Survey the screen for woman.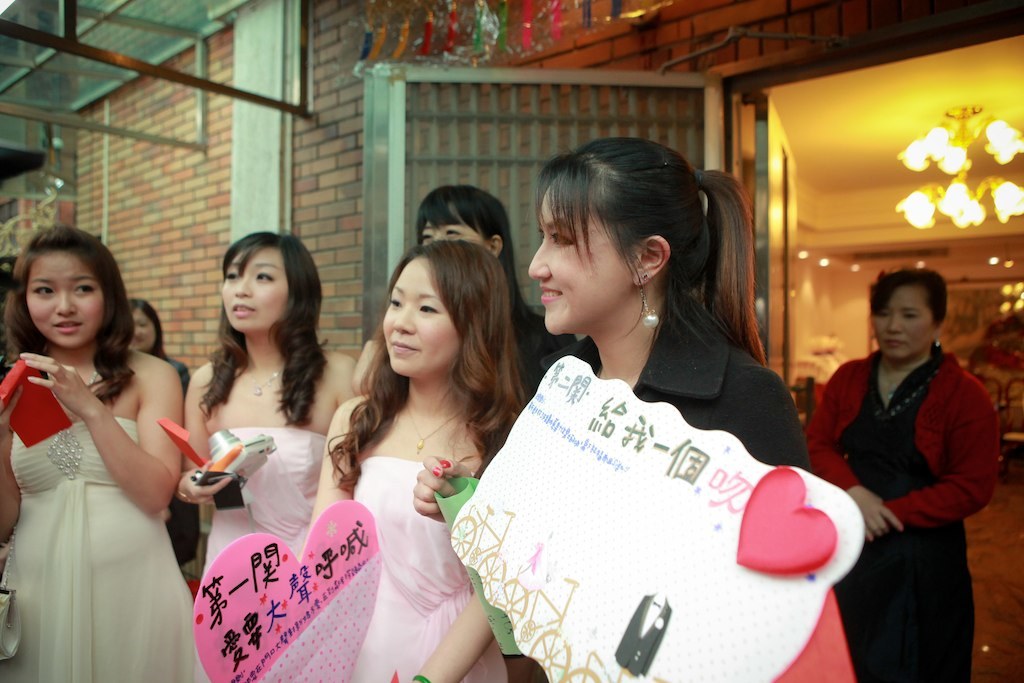
Survey found: 168/233/370/682.
